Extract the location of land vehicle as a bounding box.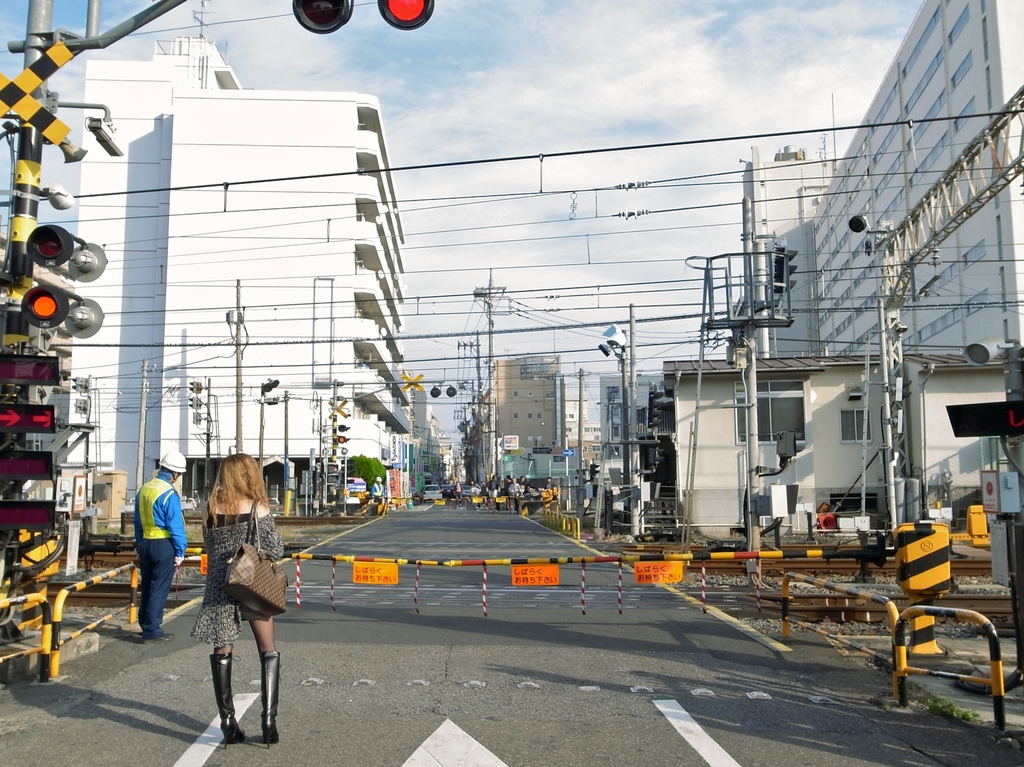
detection(438, 483, 454, 497).
